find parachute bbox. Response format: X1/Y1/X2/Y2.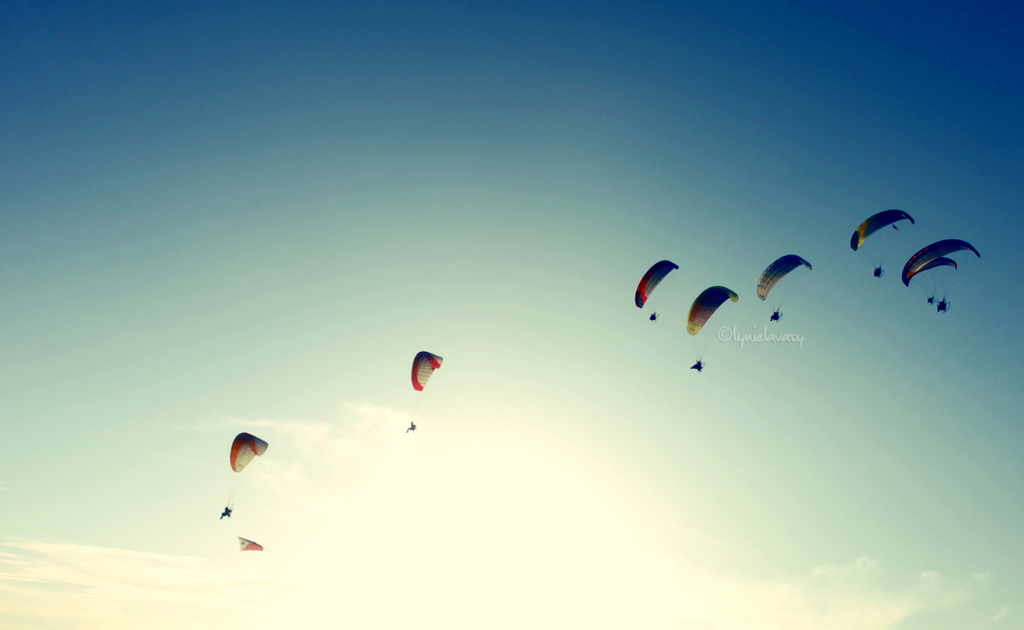
906/257/956/283.
